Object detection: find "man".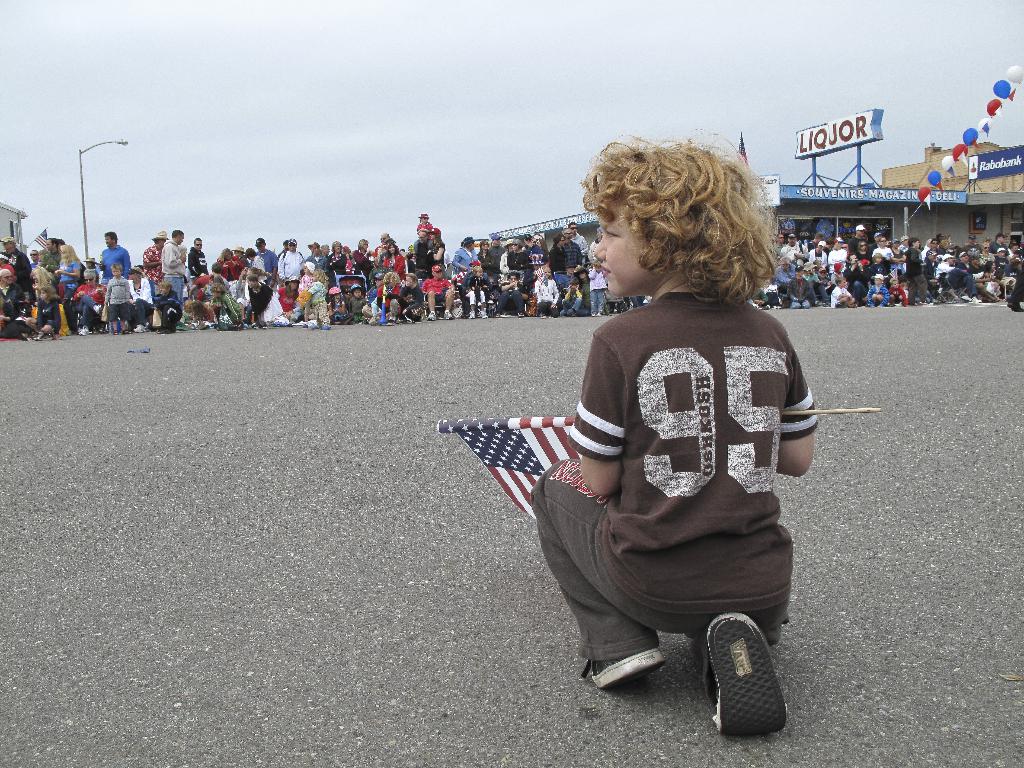
crop(524, 232, 531, 244).
